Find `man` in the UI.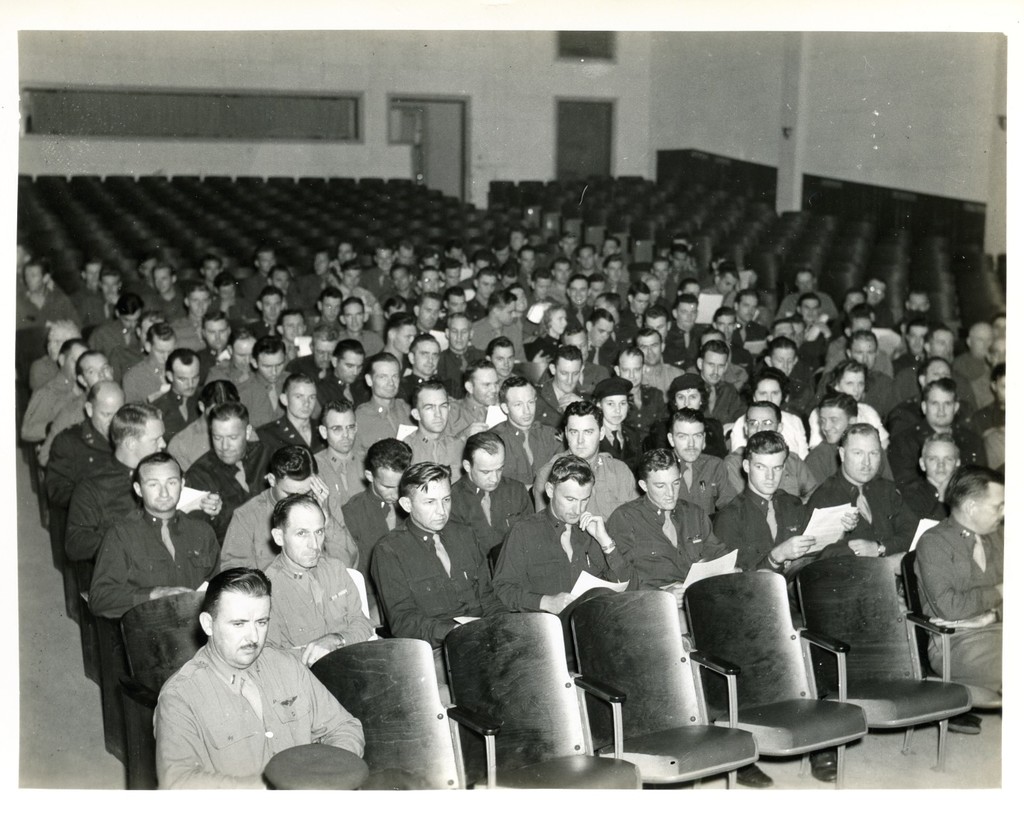
UI element at (left=605, top=234, right=620, bottom=261).
